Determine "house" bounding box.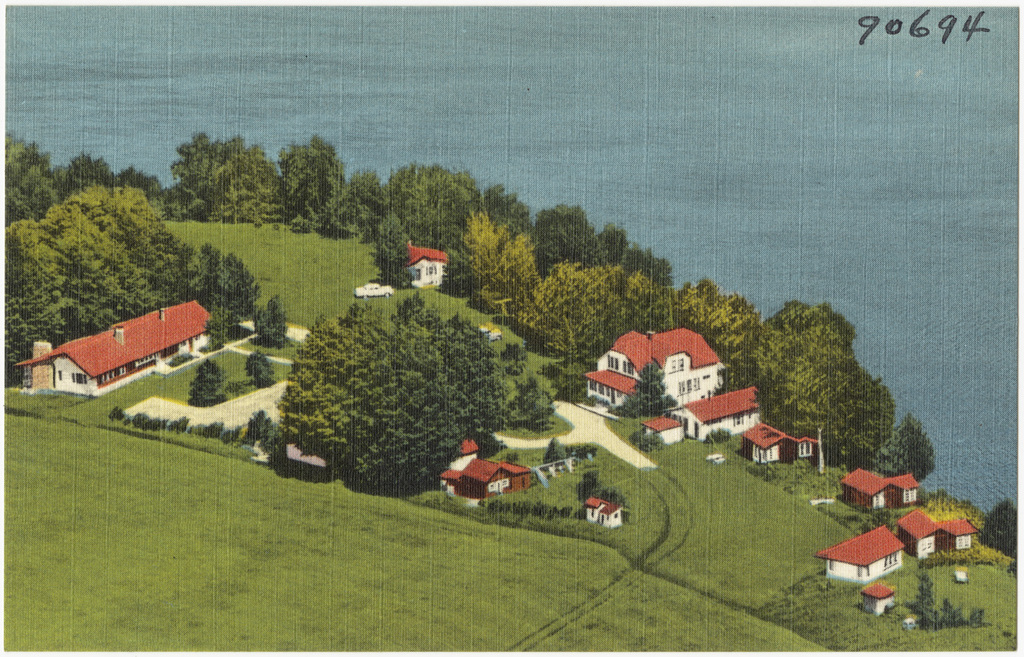
Determined: l=584, t=330, r=724, b=410.
